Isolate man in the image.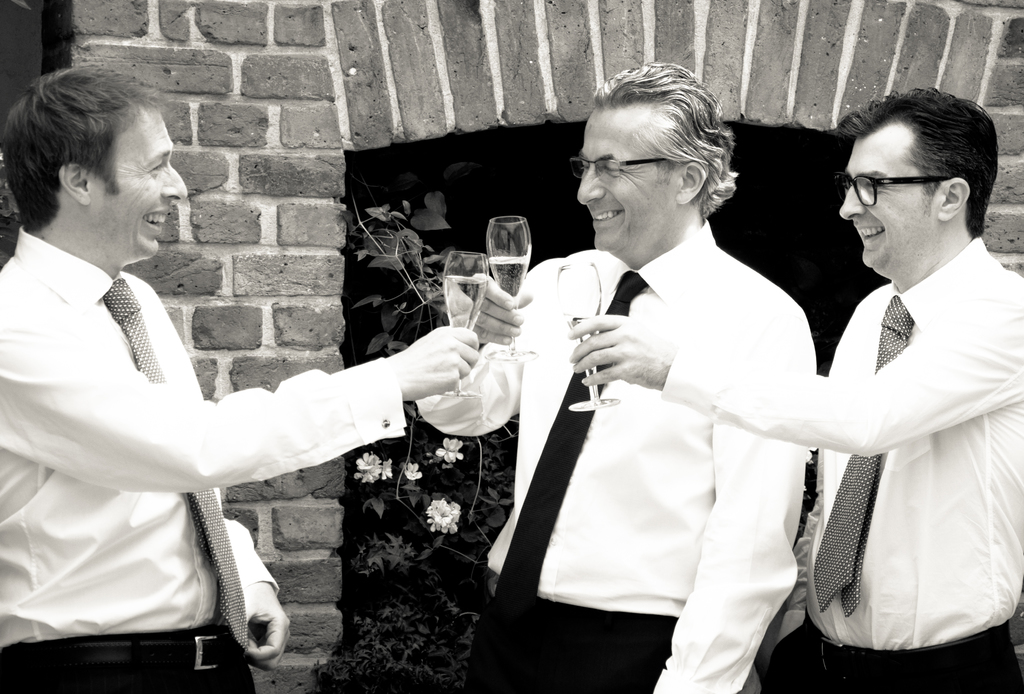
Isolated region: (left=0, top=64, right=480, bottom=693).
